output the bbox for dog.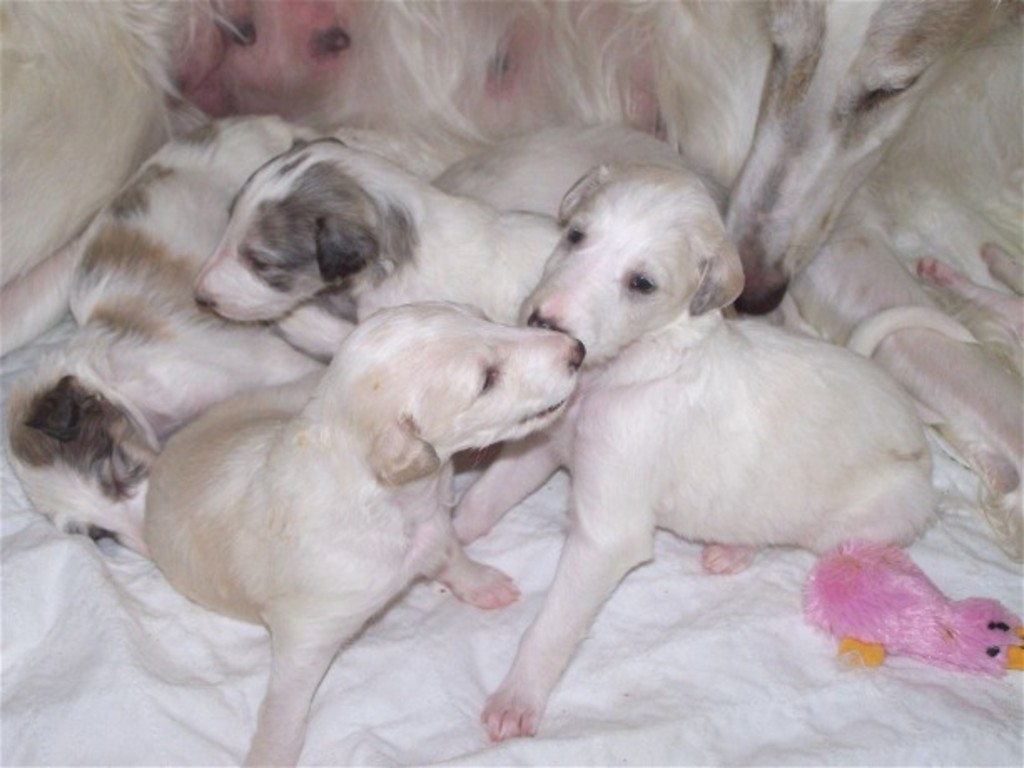
{"x1": 798, "y1": 538, "x2": 1022, "y2": 678}.
